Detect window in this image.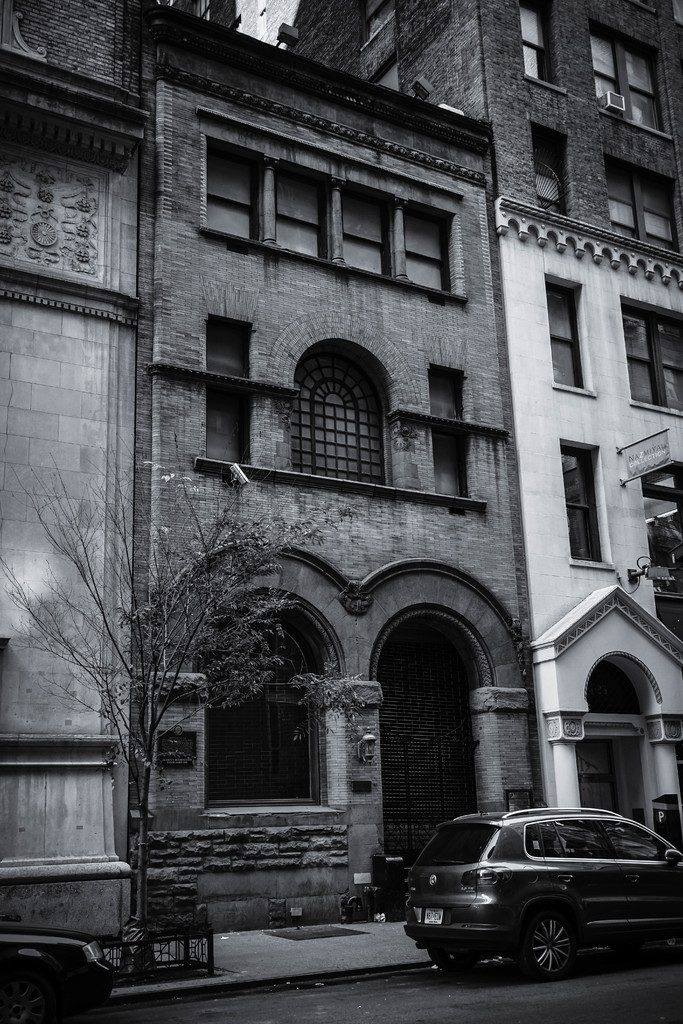
Detection: 202, 312, 255, 470.
